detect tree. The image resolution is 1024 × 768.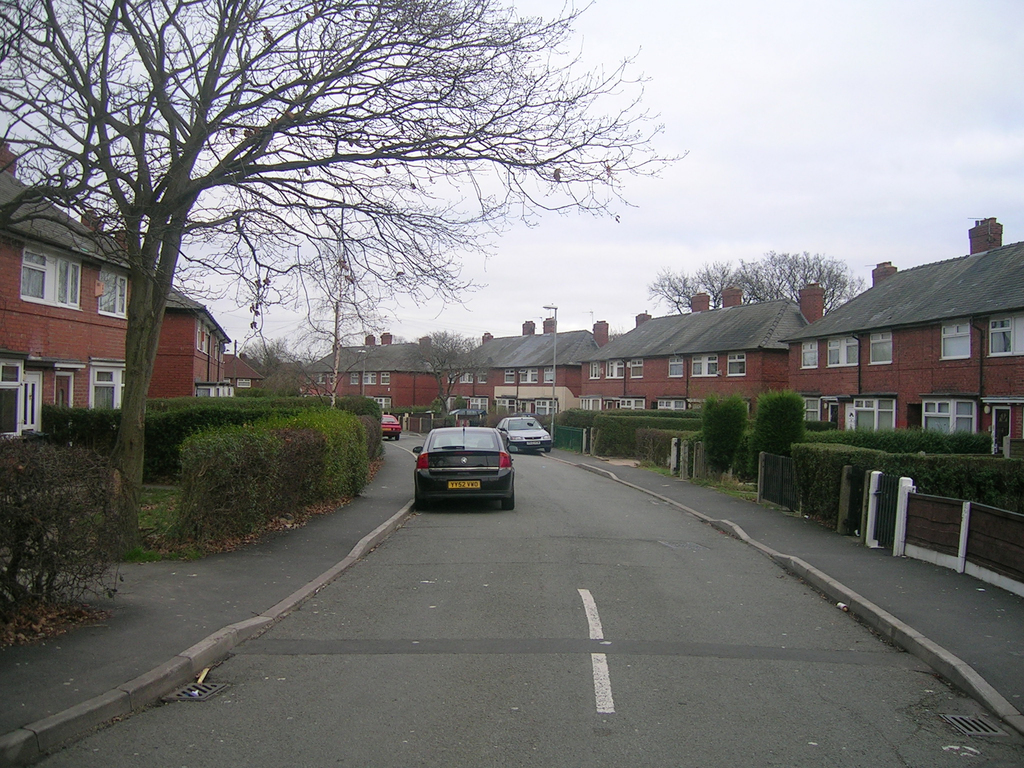
BBox(689, 260, 731, 308).
